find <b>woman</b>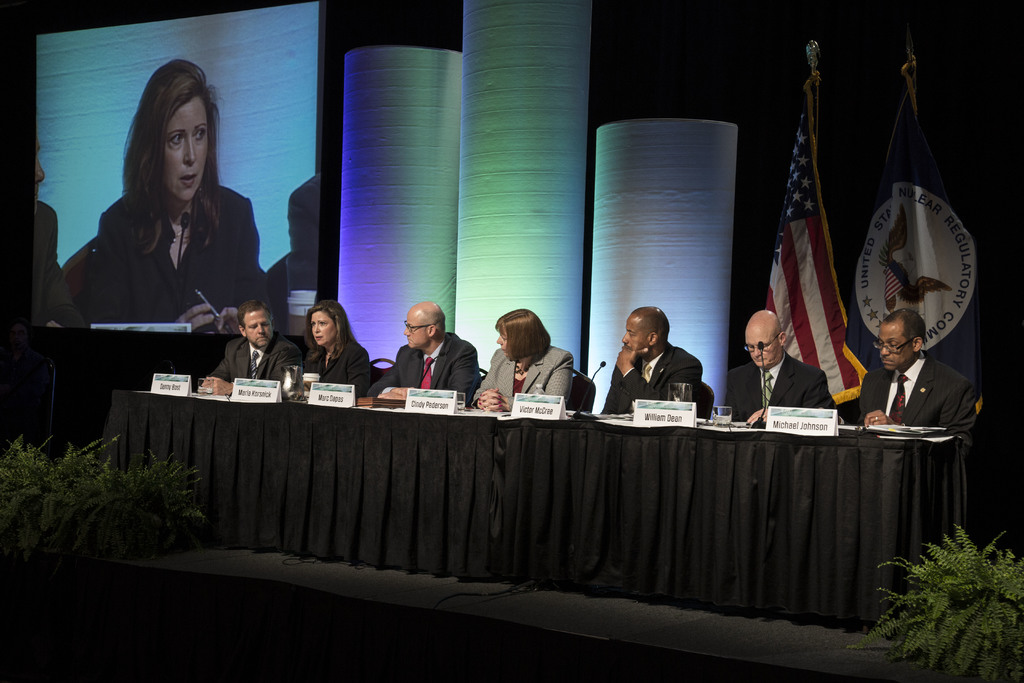
pyautogui.locateOnScreen(468, 306, 577, 412)
